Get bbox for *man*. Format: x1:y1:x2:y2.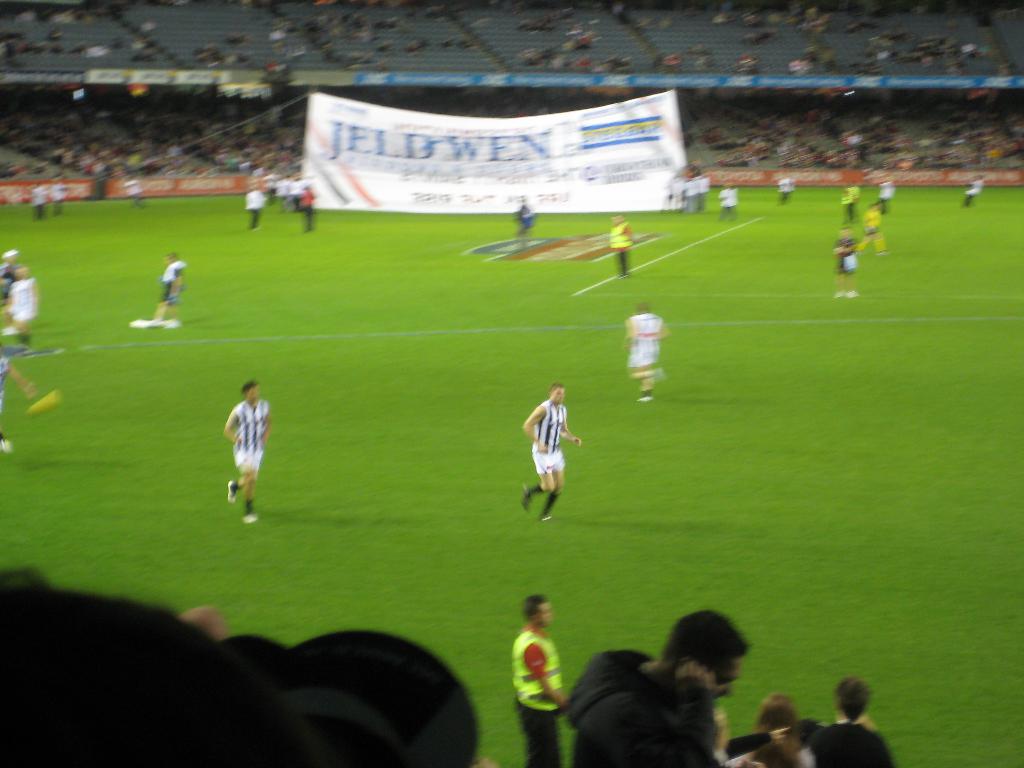
226:376:280:526.
